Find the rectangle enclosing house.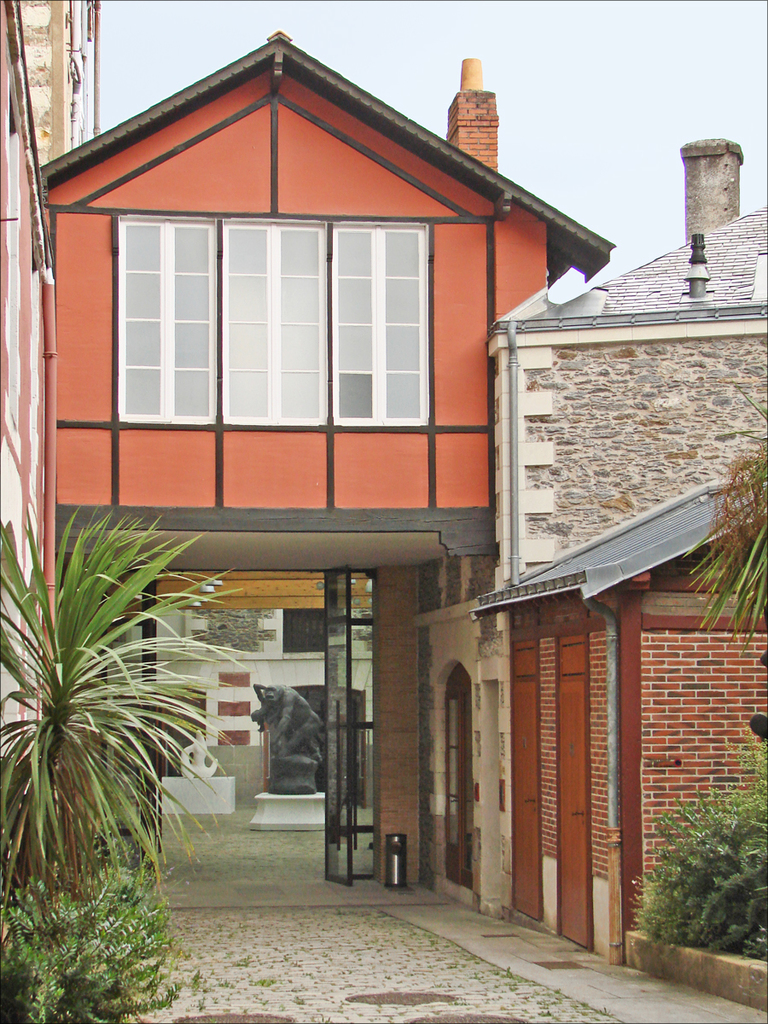
bbox=(39, 34, 614, 819).
